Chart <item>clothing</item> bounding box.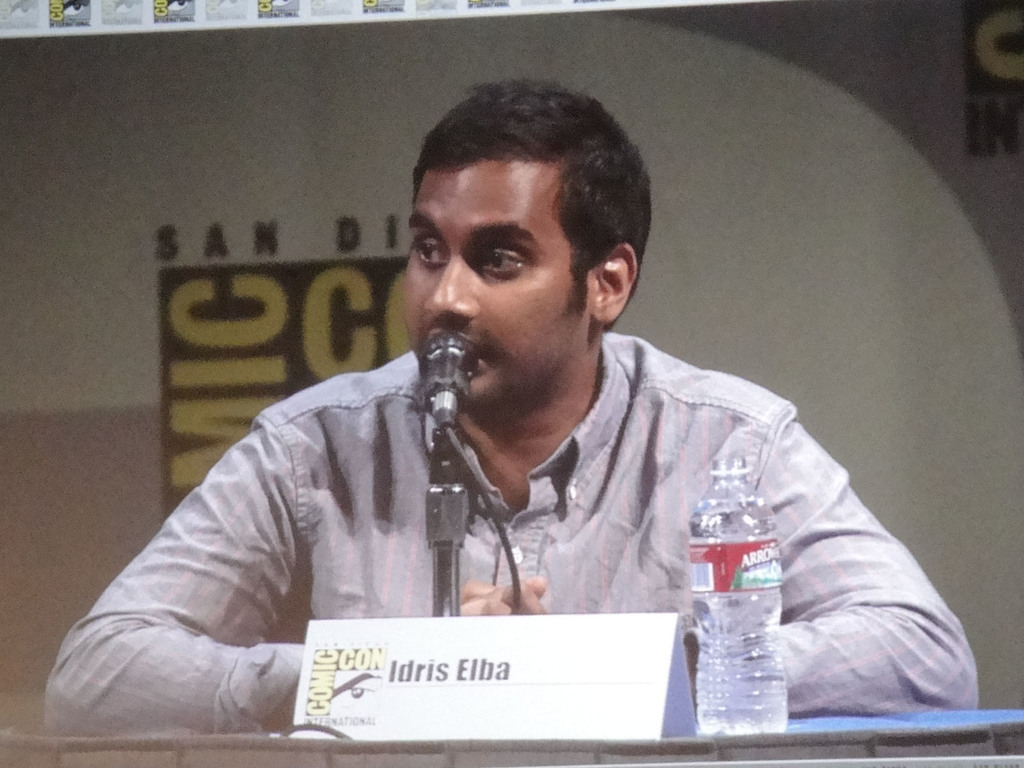
Charted: BBox(109, 214, 908, 739).
